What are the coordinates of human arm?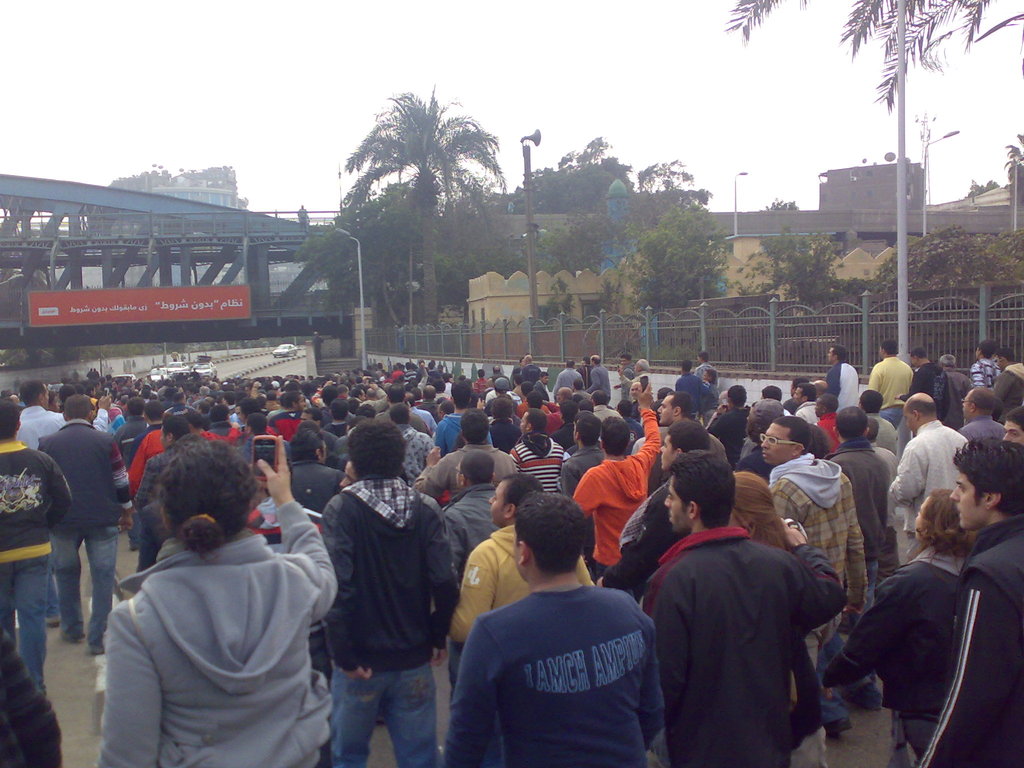
x1=132, y1=458, x2=159, y2=505.
